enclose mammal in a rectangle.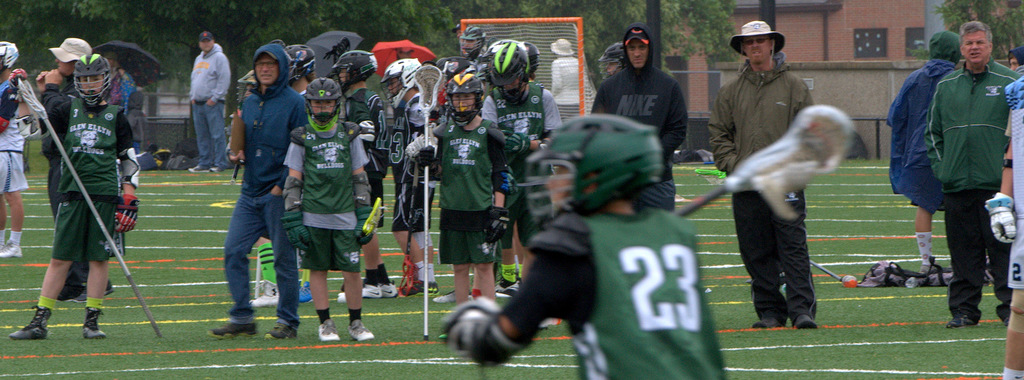
707:49:860:345.
